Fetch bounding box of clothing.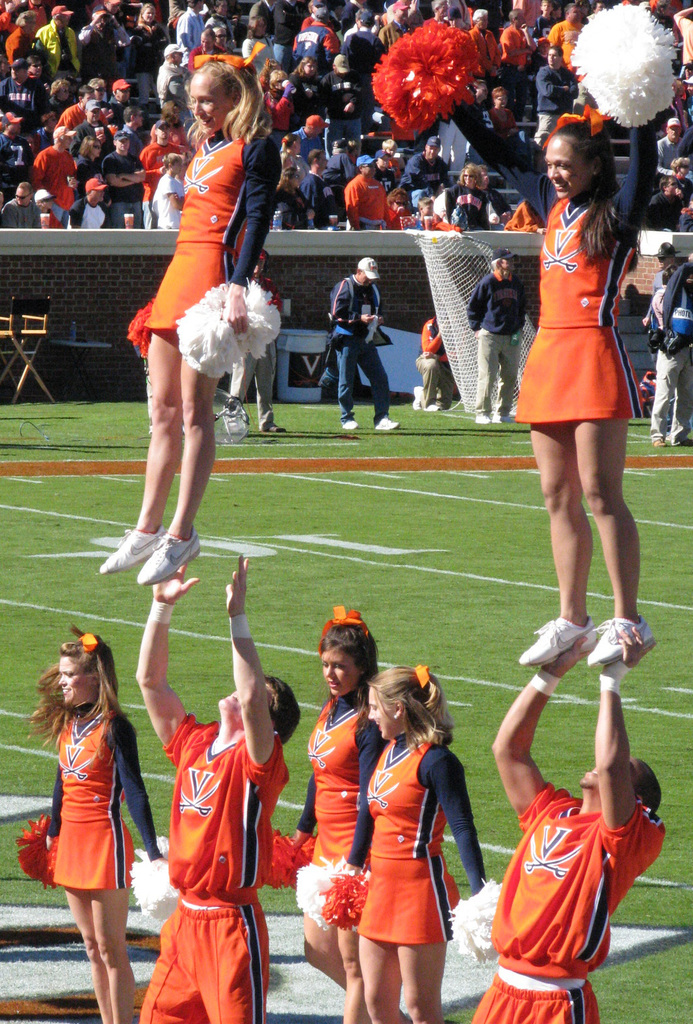
Bbox: bbox(505, 132, 645, 440).
